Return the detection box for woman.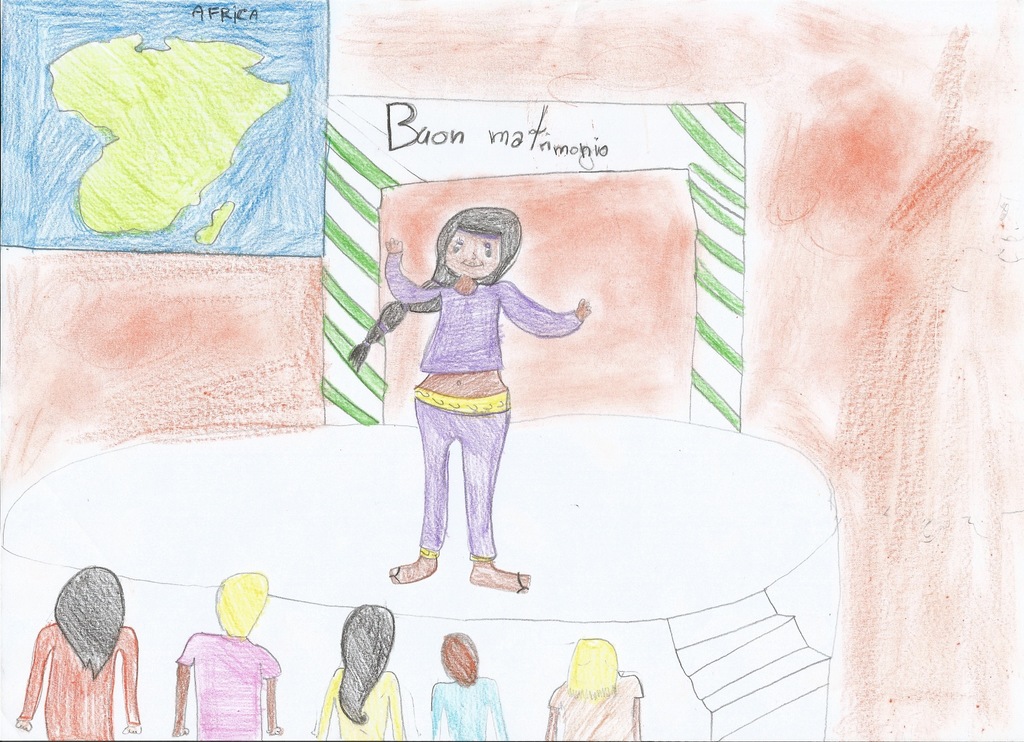
348, 207, 591, 595.
